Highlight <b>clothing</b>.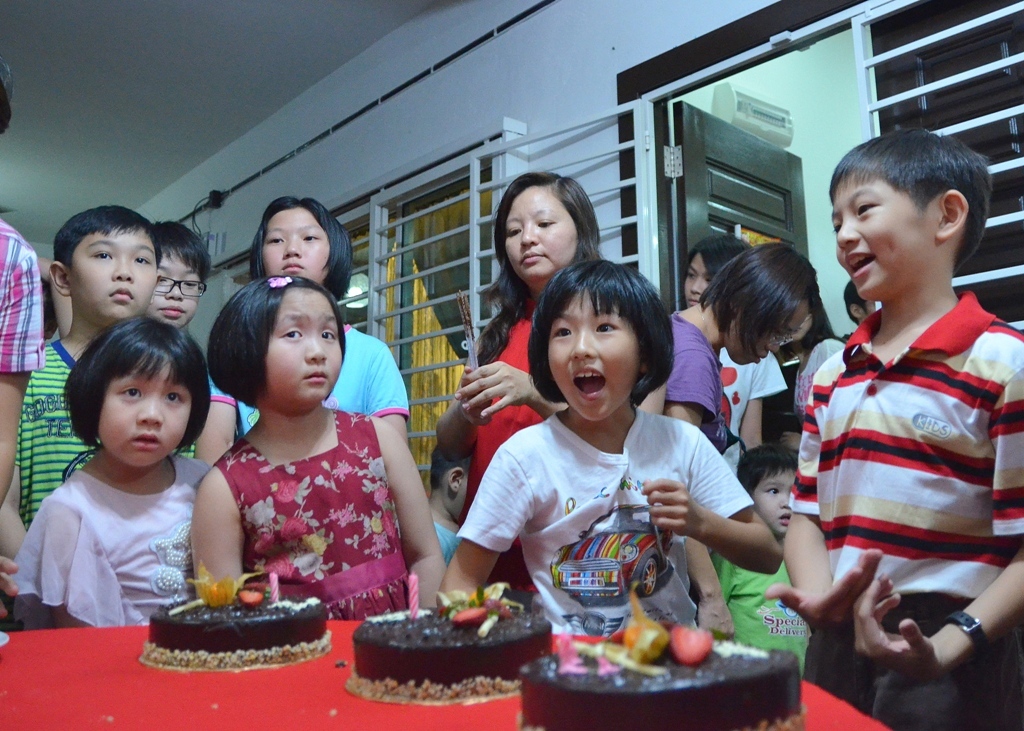
Highlighted region: select_region(462, 407, 751, 630).
